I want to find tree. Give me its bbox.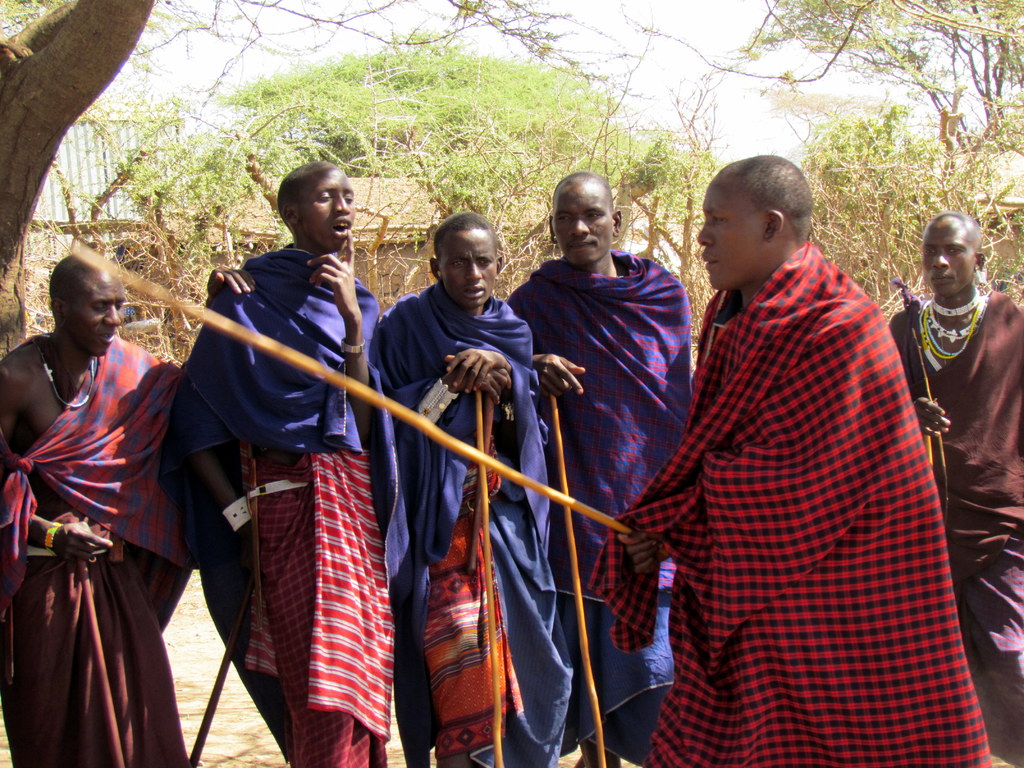
box(43, 15, 736, 324).
